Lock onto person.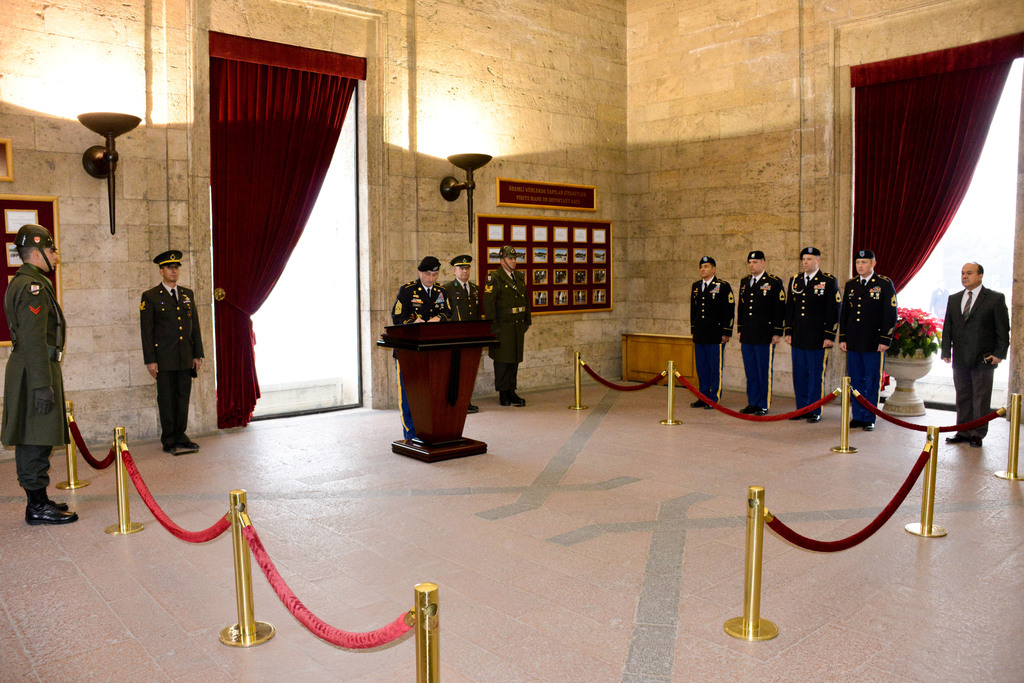
Locked: select_region(842, 260, 896, 430).
